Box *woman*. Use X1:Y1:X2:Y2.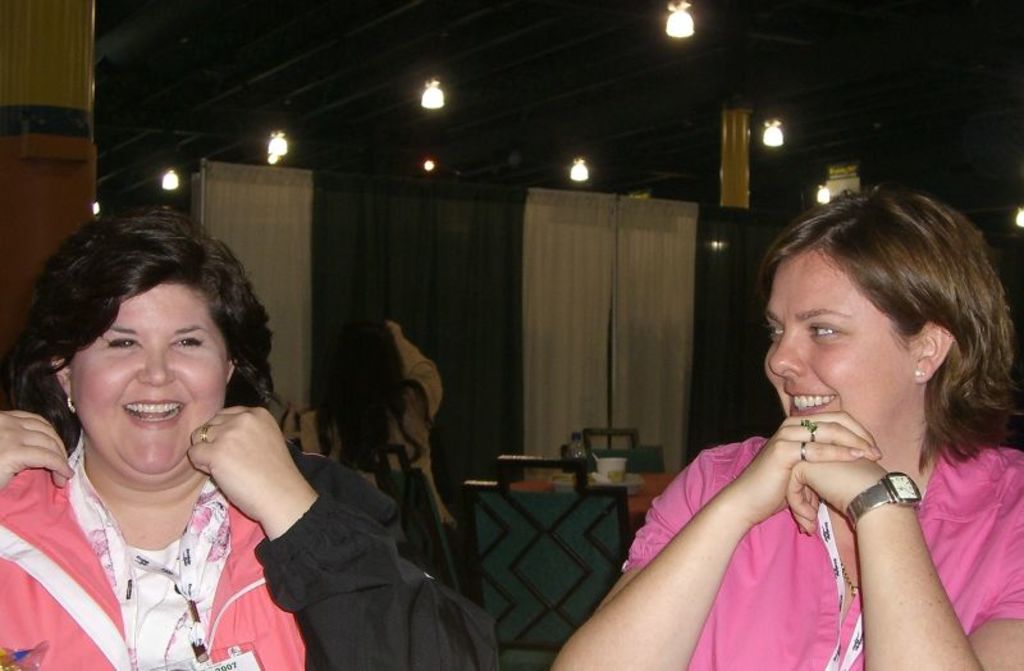
0:207:512:670.
